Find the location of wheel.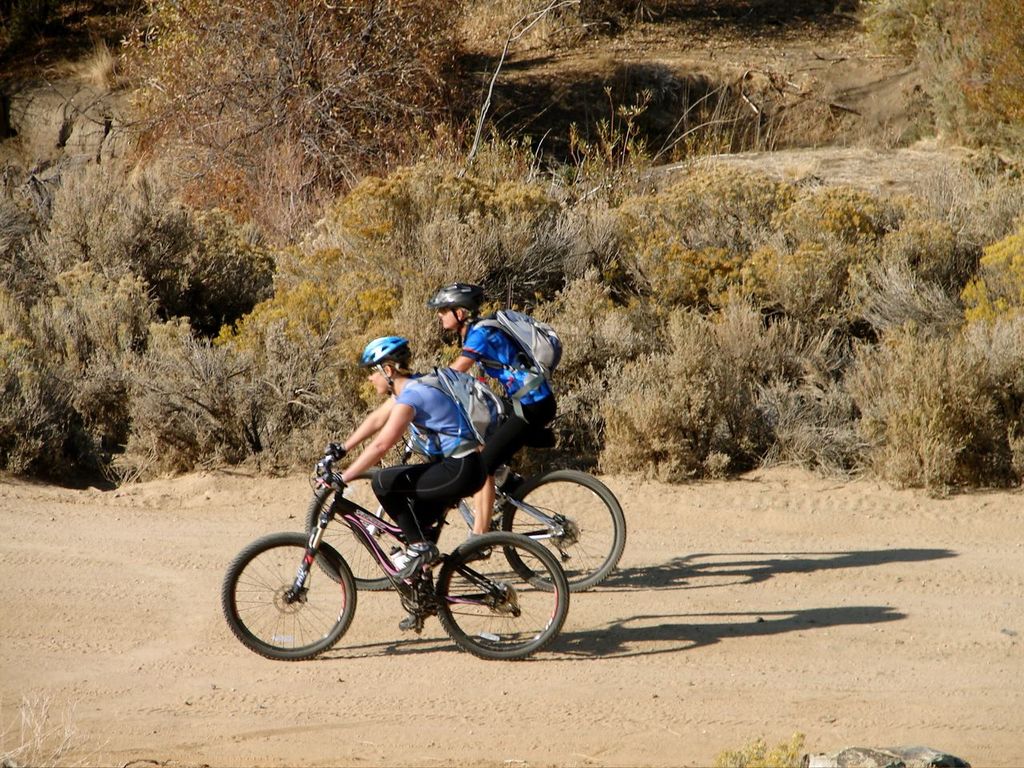
Location: select_region(300, 466, 410, 588).
